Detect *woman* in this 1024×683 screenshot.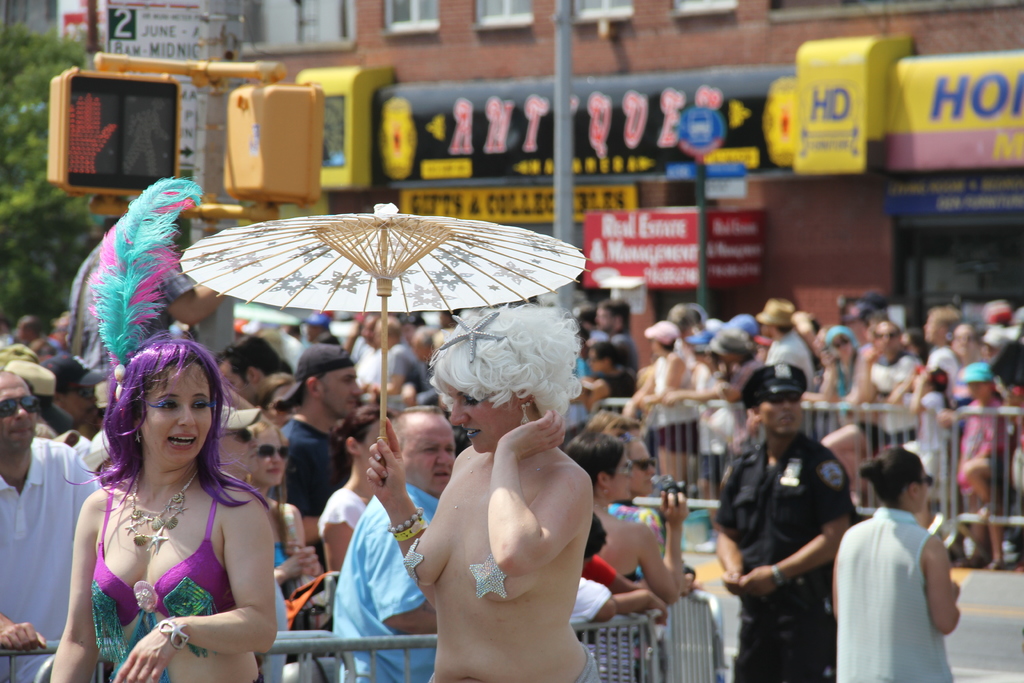
Detection: bbox(46, 343, 295, 680).
